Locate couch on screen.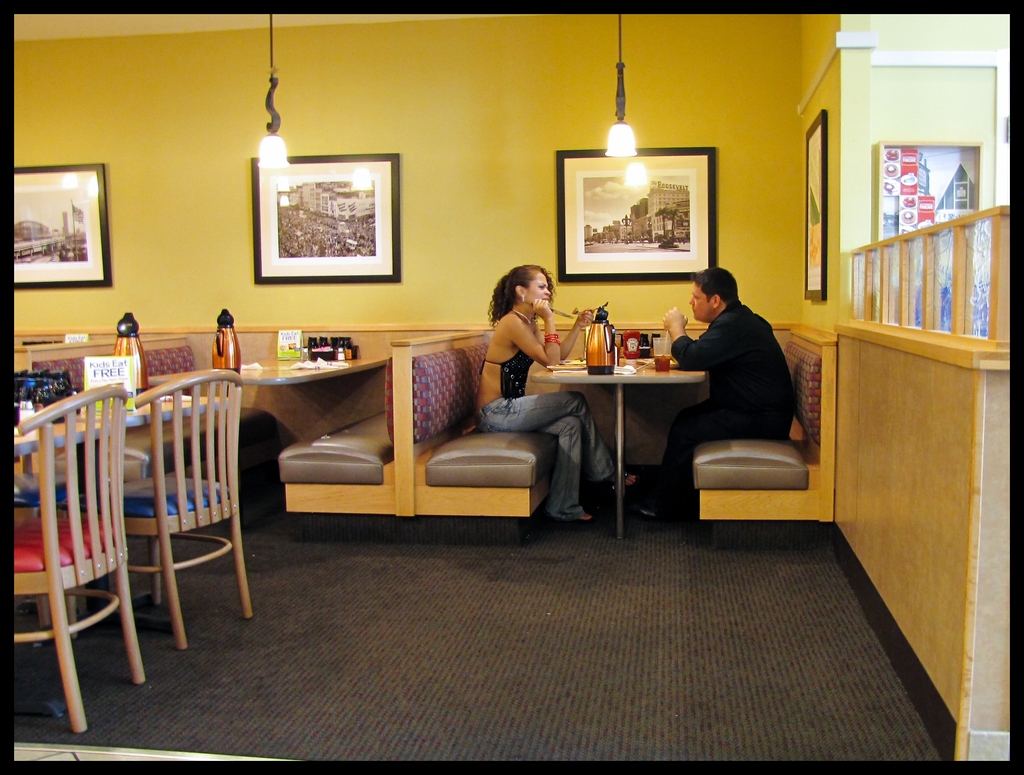
On screen at (10, 343, 68, 369).
